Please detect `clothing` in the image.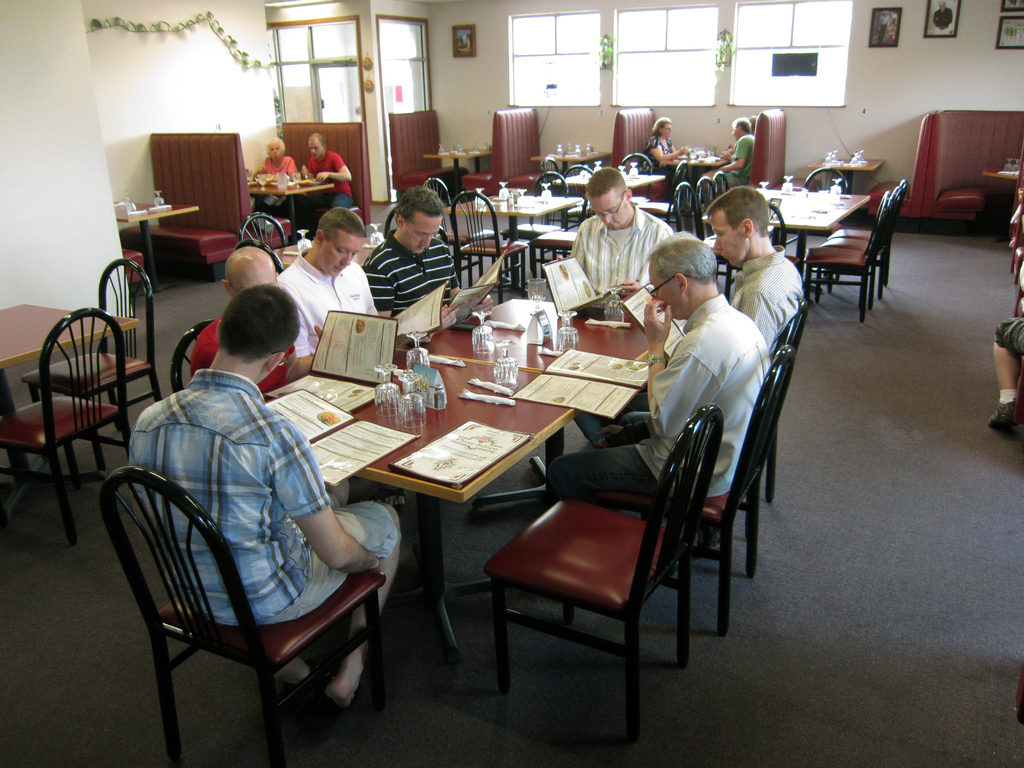
box(292, 244, 378, 366).
